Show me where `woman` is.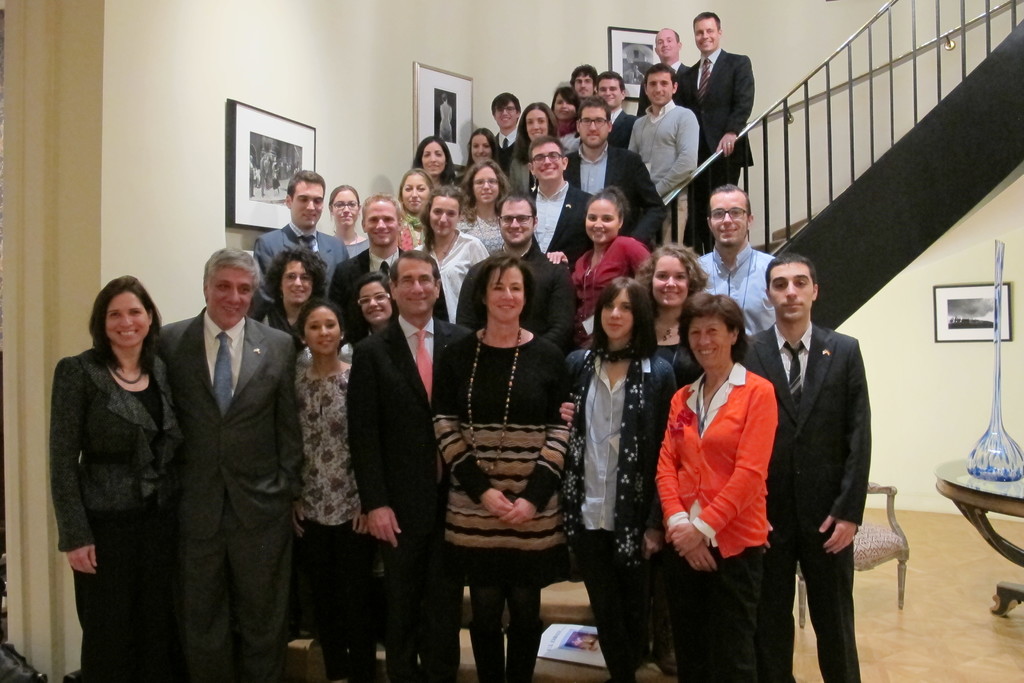
`woman` is at [505,103,563,199].
